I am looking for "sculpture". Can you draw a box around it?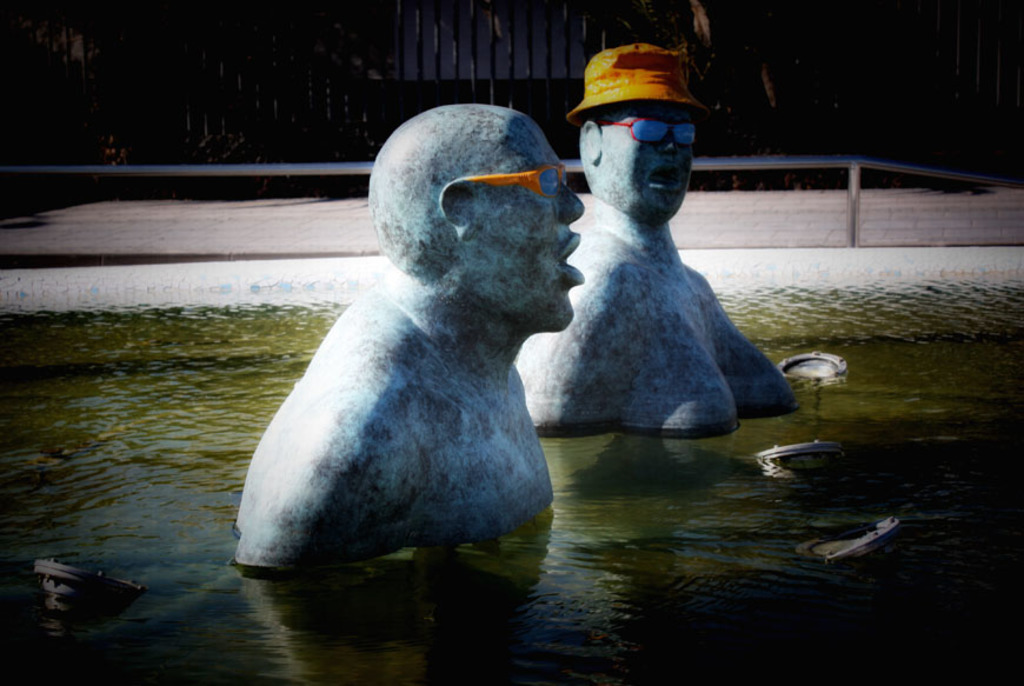
Sure, the bounding box is left=246, top=101, right=587, bottom=573.
